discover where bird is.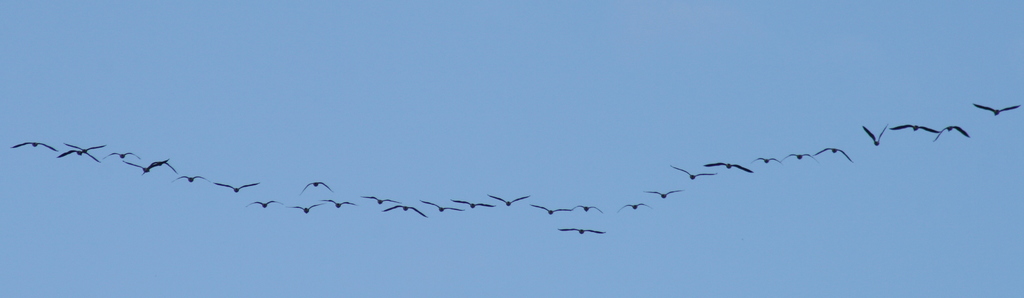
Discovered at region(102, 151, 141, 164).
